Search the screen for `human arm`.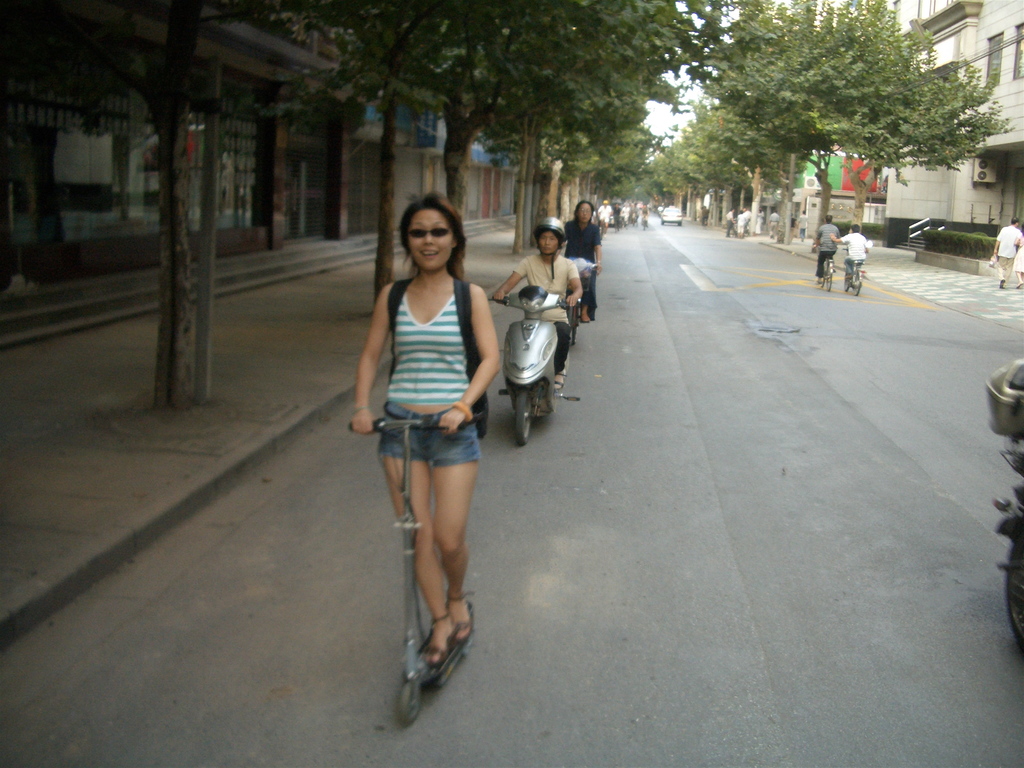
Found at pyautogui.locateOnScreen(430, 284, 506, 435).
